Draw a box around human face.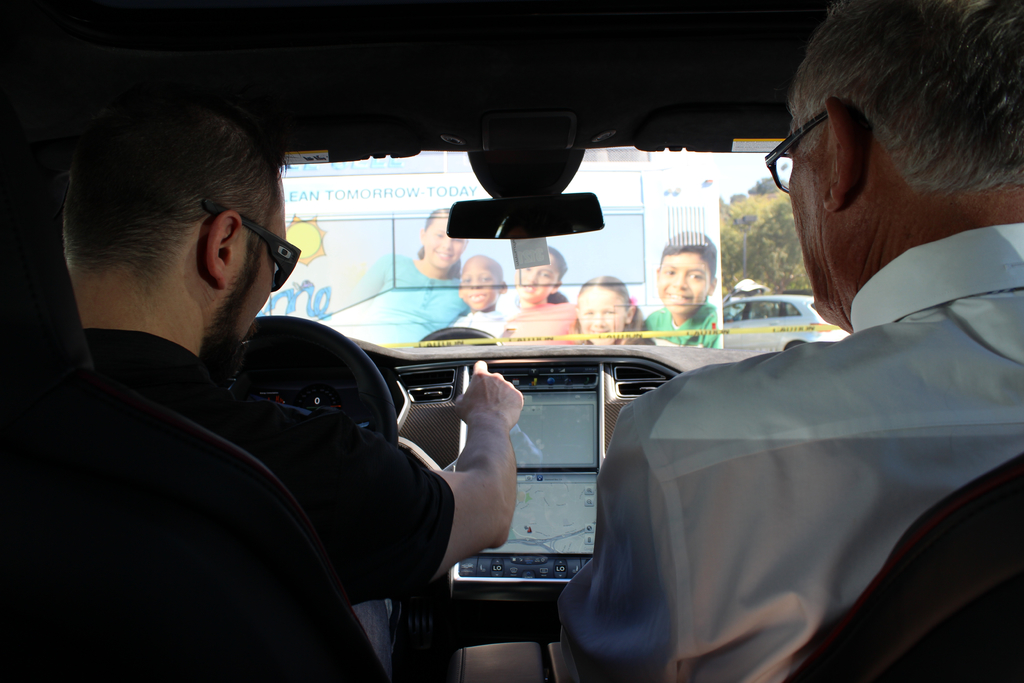
583,292,628,345.
